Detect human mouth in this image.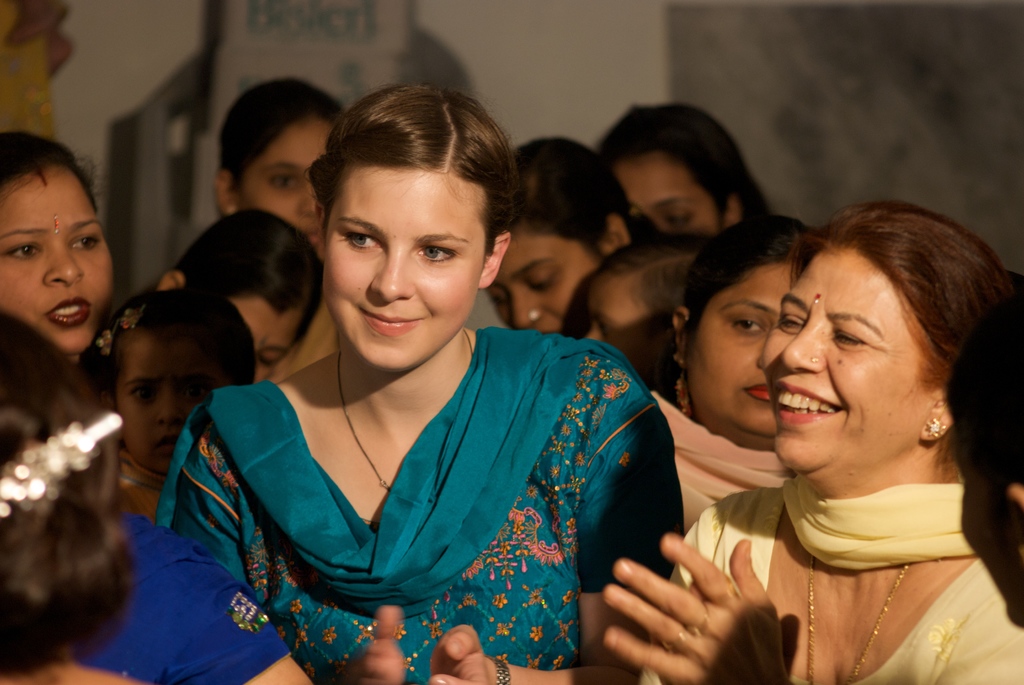
Detection: Rect(303, 227, 321, 245).
